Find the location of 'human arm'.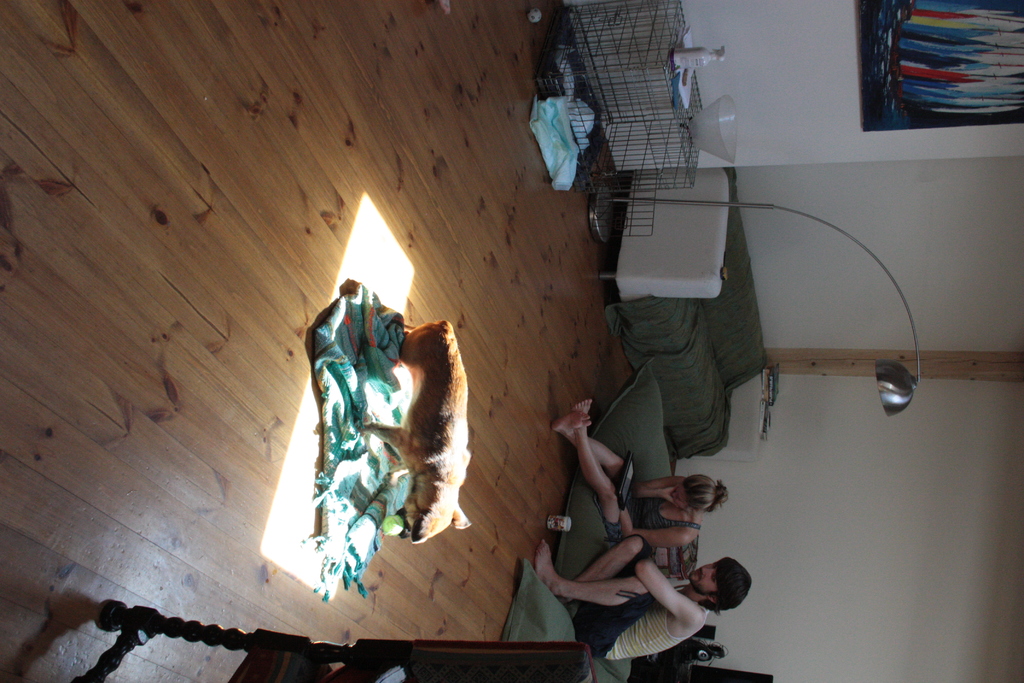
Location: bbox=[633, 559, 705, 630].
